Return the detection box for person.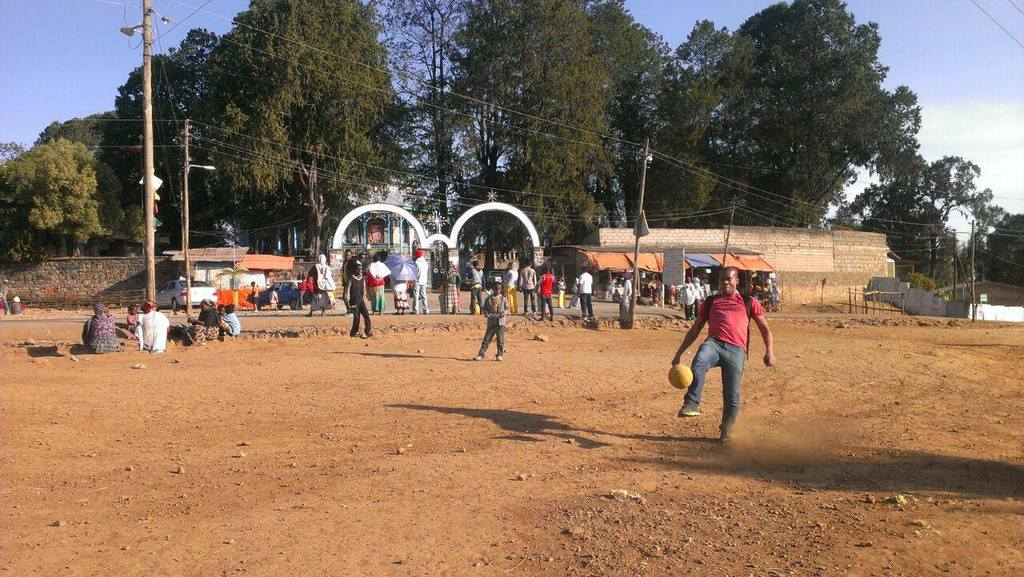
[443, 262, 462, 311].
